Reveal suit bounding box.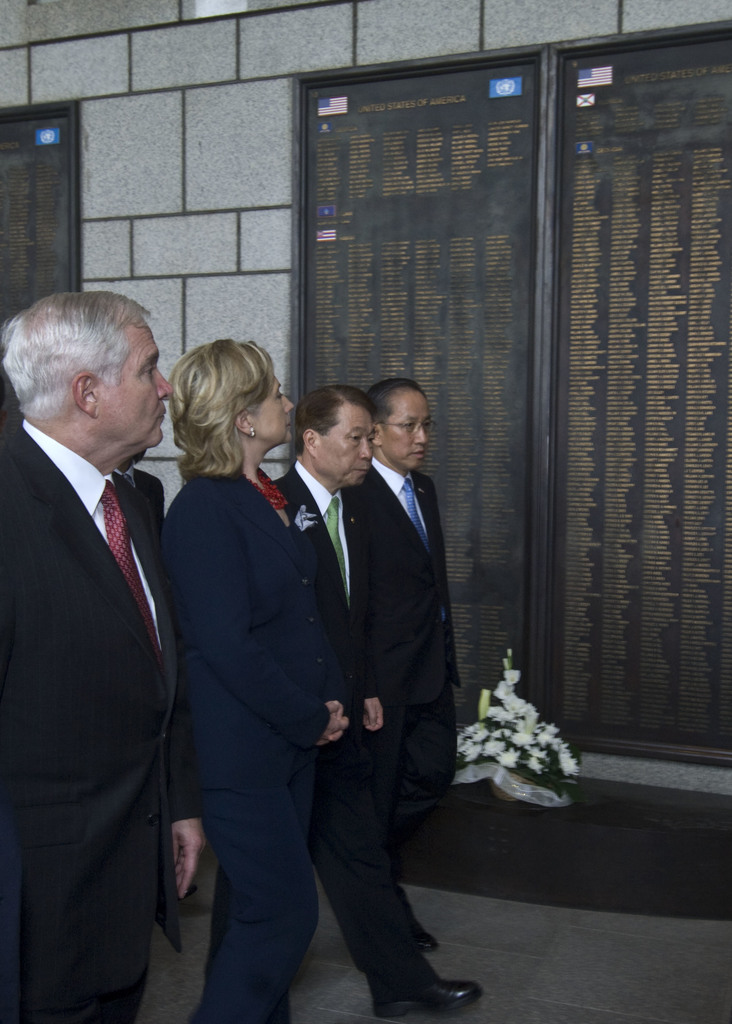
Revealed: (left=159, top=467, right=333, bottom=1023).
